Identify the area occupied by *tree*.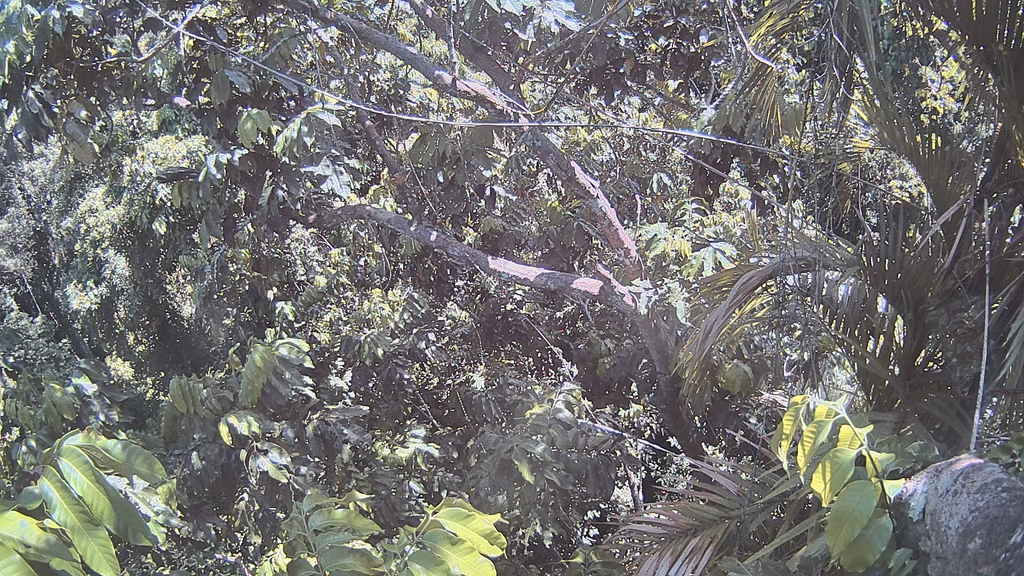
Area: 32:8:992:546.
